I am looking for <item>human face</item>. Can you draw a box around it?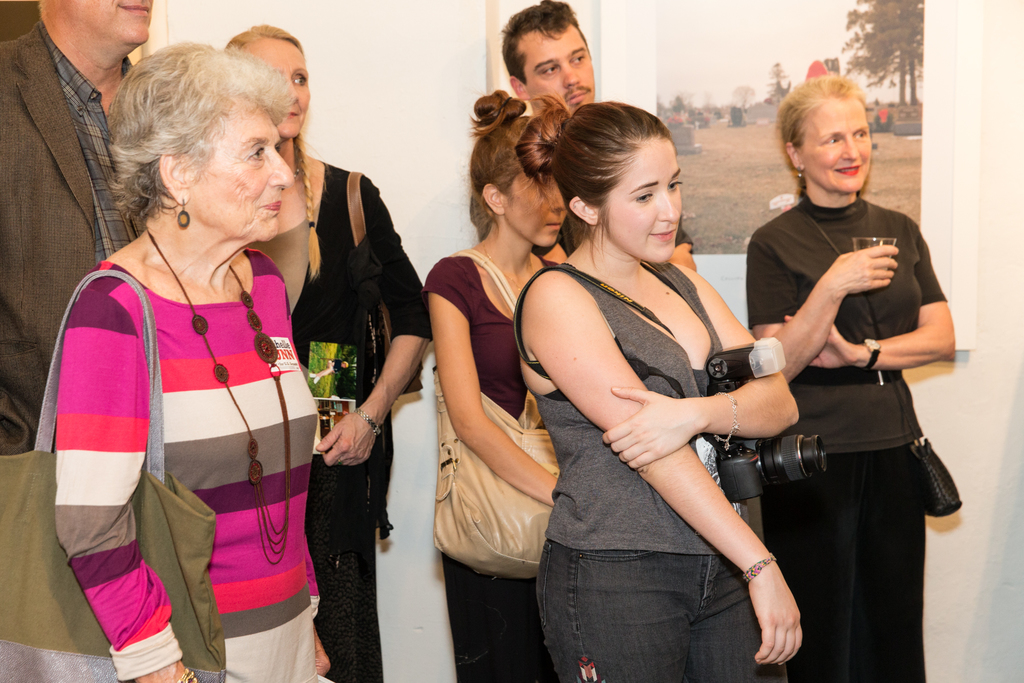
Sure, the bounding box is {"left": 529, "top": 21, "right": 594, "bottom": 115}.
